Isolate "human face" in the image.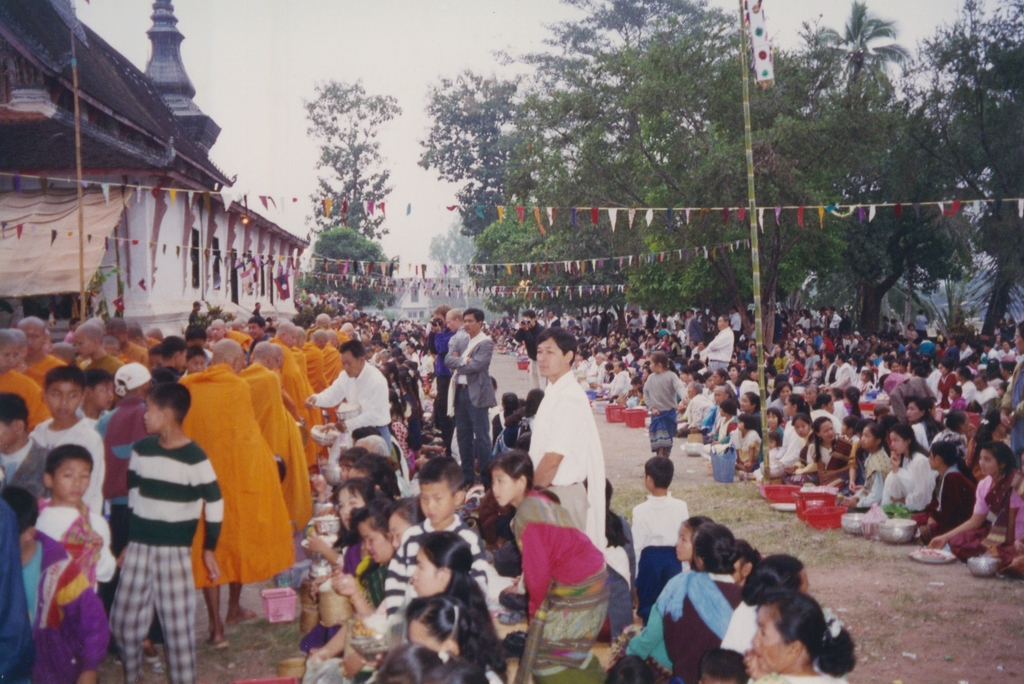
Isolated region: x1=68 y1=333 x2=95 y2=356.
